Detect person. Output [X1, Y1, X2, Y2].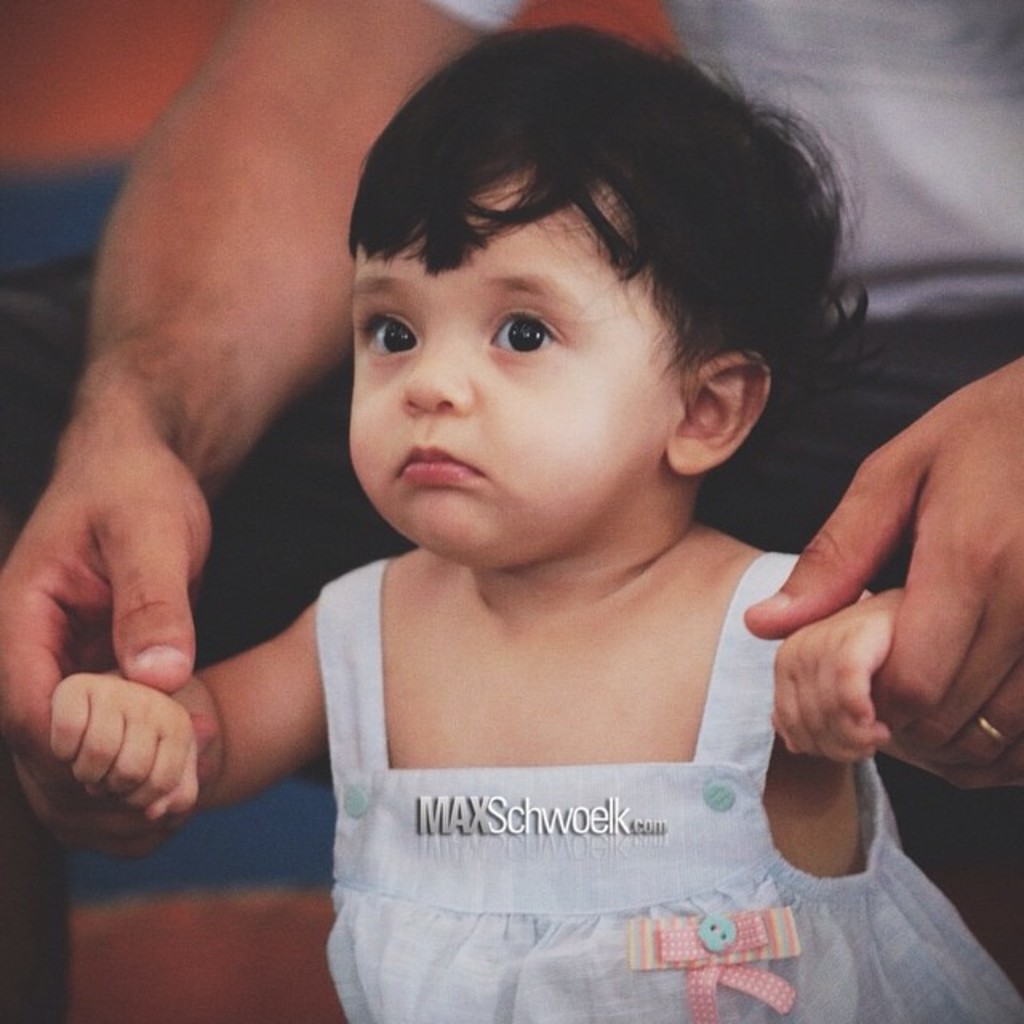
[54, 24, 1022, 1022].
